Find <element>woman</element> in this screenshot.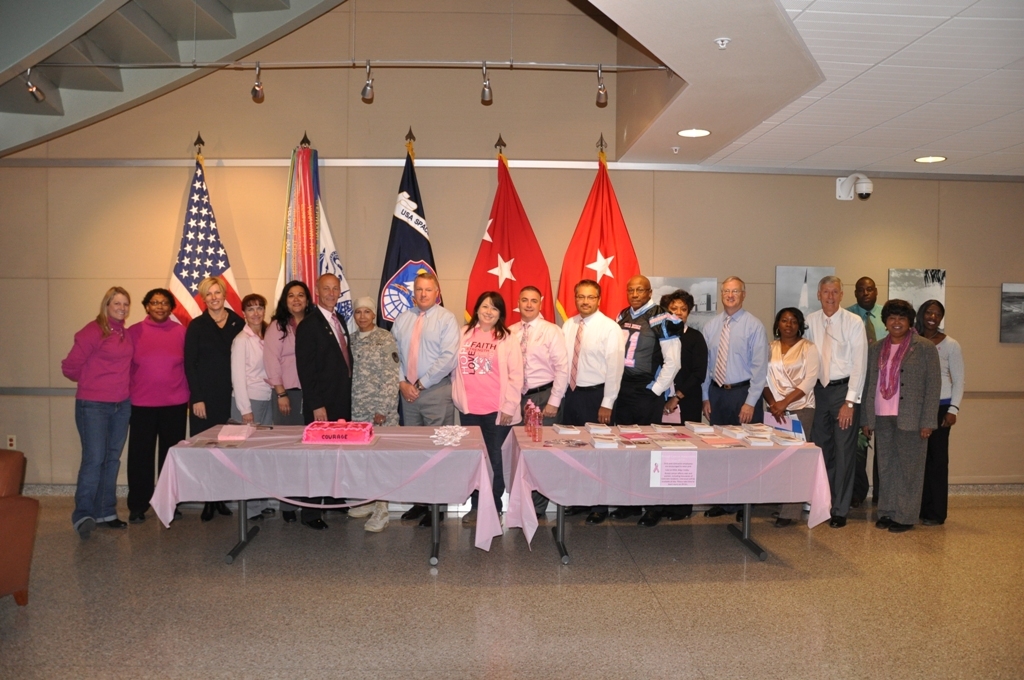
The bounding box for <element>woman</element> is box(450, 292, 523, 526).
